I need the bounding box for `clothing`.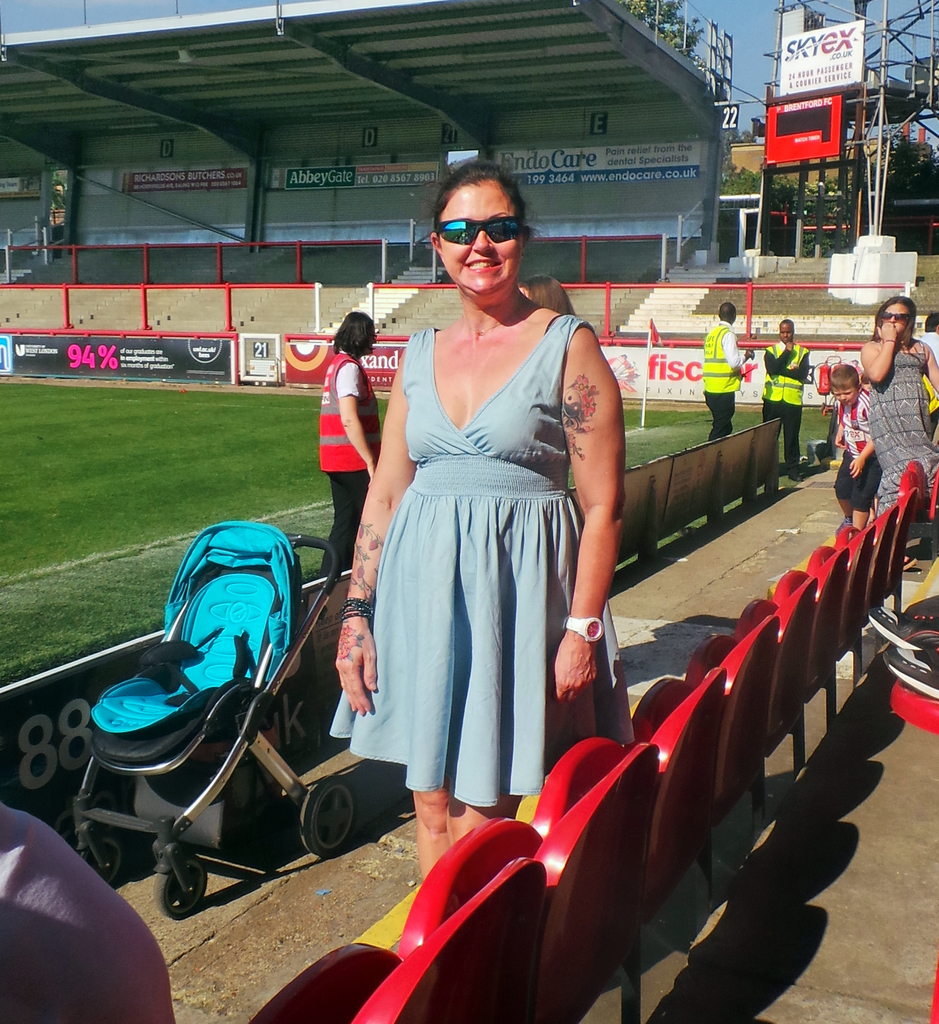
Here it is: locate(0, 792, 182, 1023).
